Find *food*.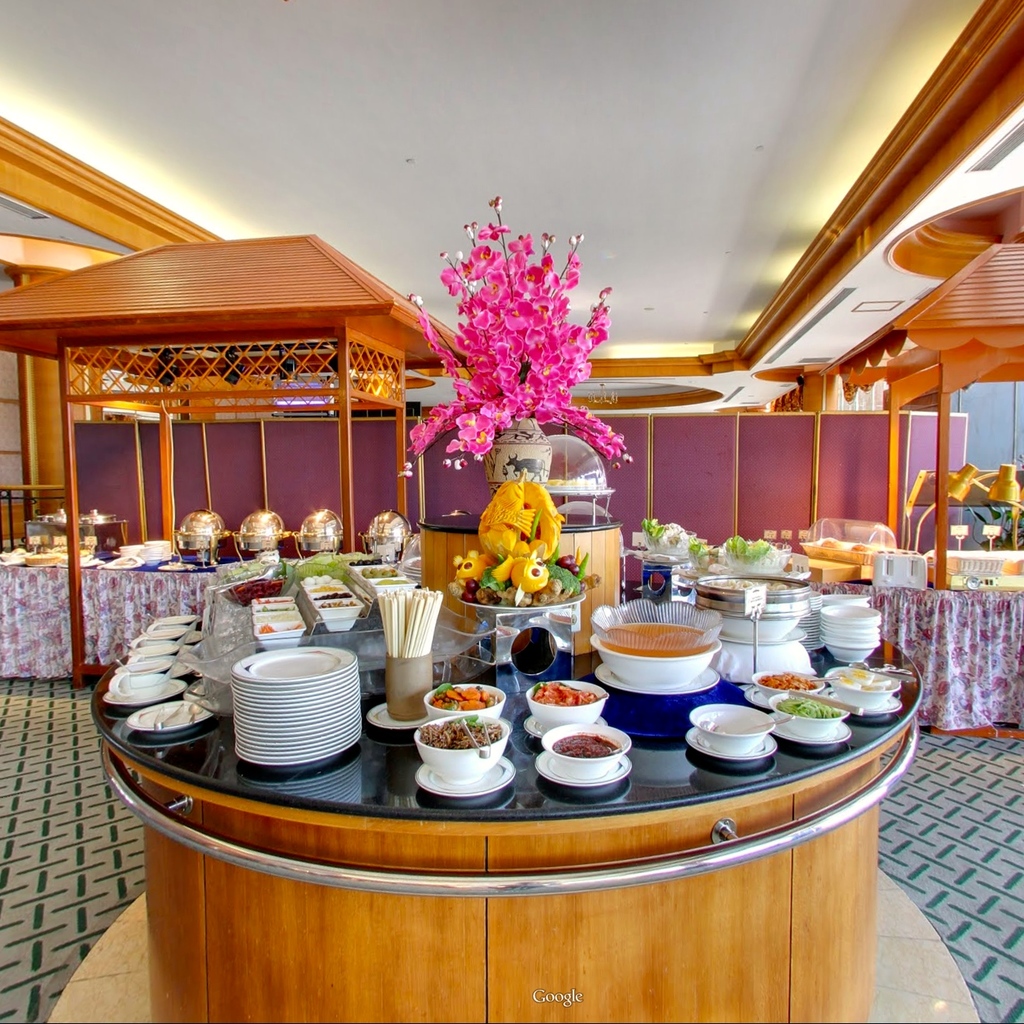
crop(543, 475, 598, 487).
